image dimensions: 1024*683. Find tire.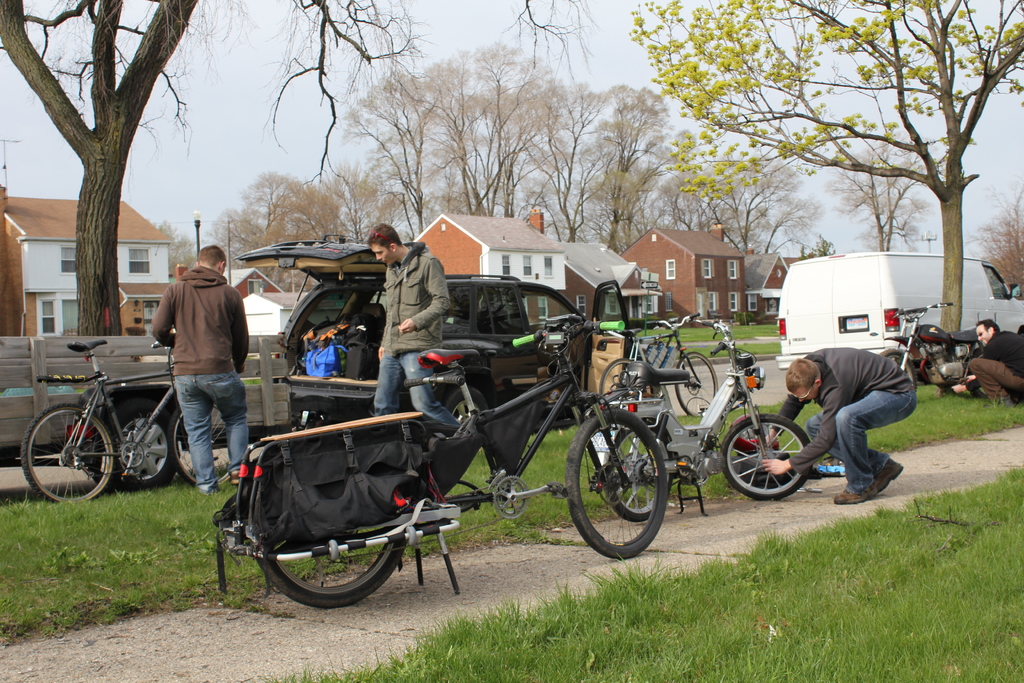
BBox(102, 401, 177, 488).
